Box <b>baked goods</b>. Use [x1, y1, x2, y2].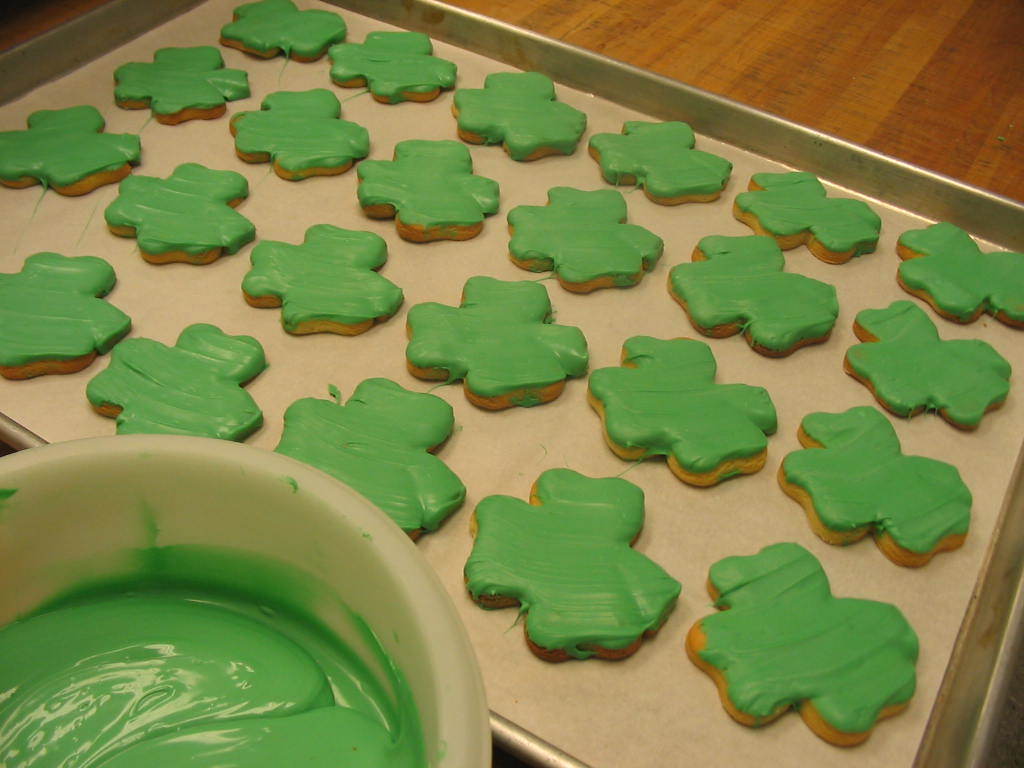
[455, 66, 589, 158].
